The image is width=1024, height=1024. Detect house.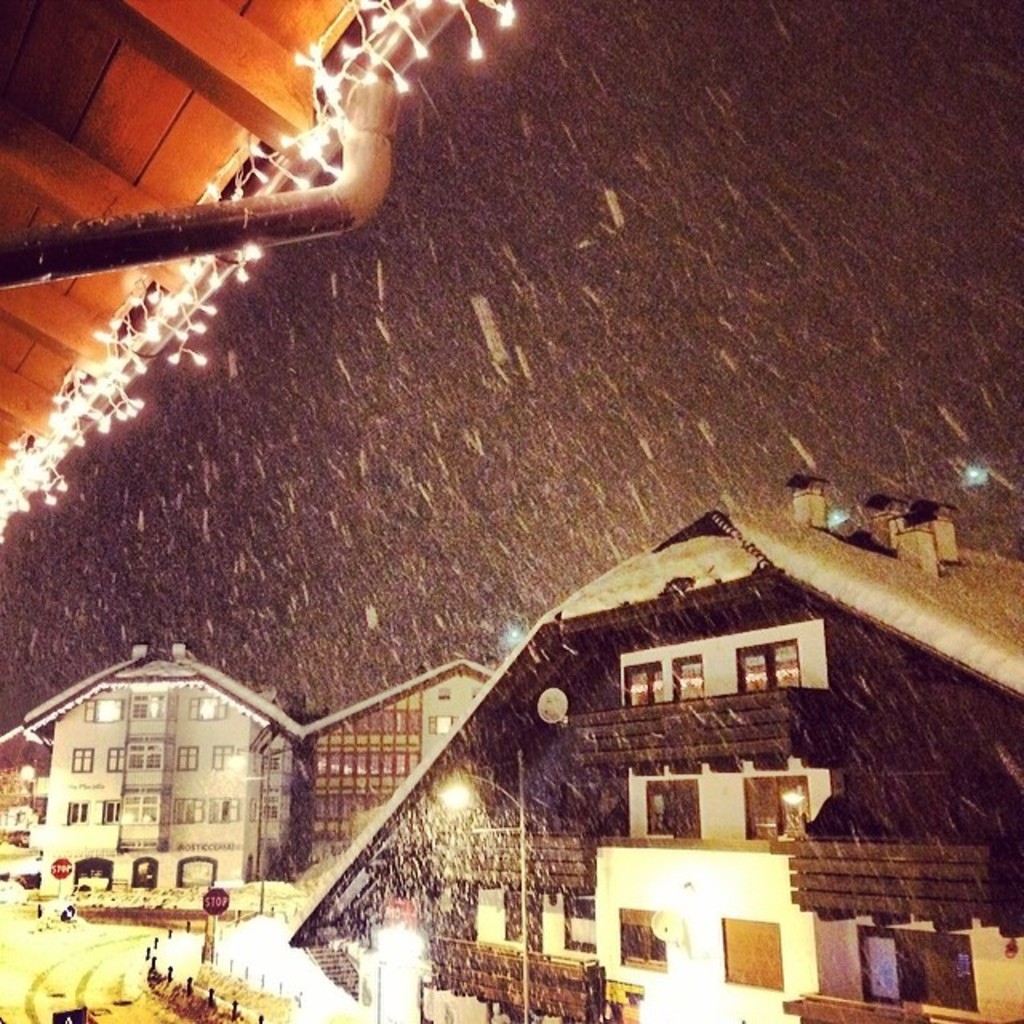
Detection: bbox=[350, 490, 1019, 1008].
